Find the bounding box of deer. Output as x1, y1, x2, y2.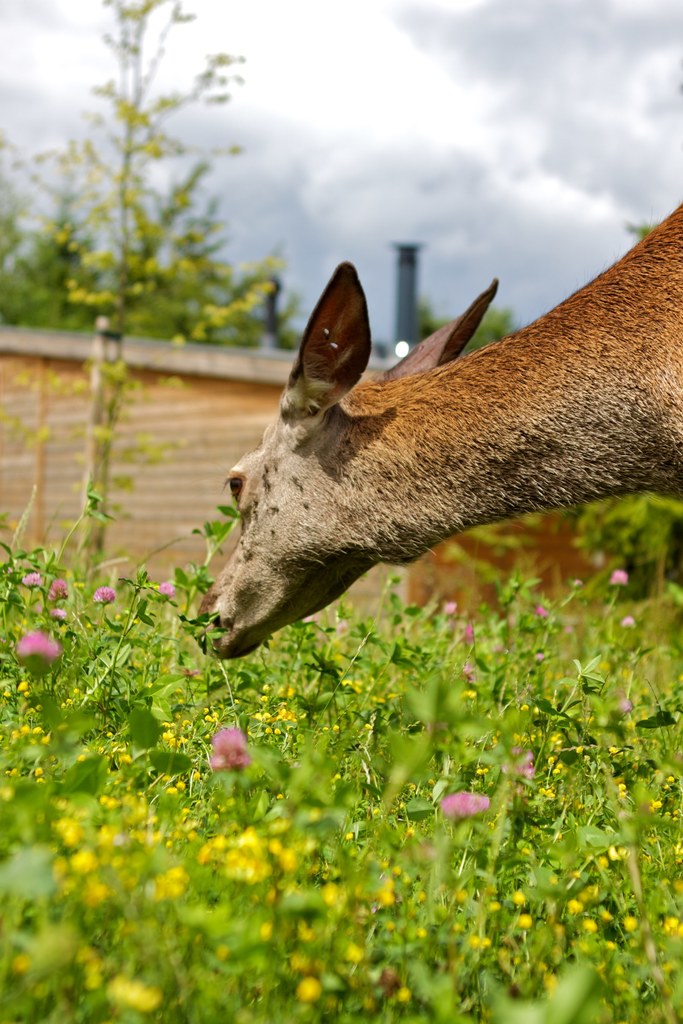
193, 206, 682, 660.
